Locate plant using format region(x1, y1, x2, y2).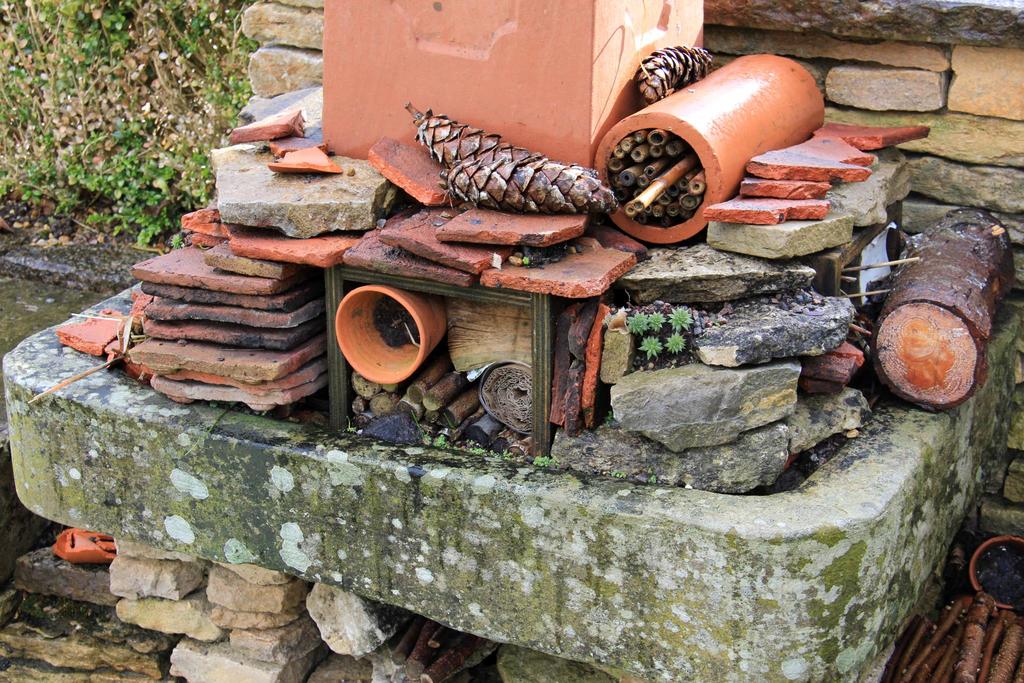
region(622, 308, 652, 336).
